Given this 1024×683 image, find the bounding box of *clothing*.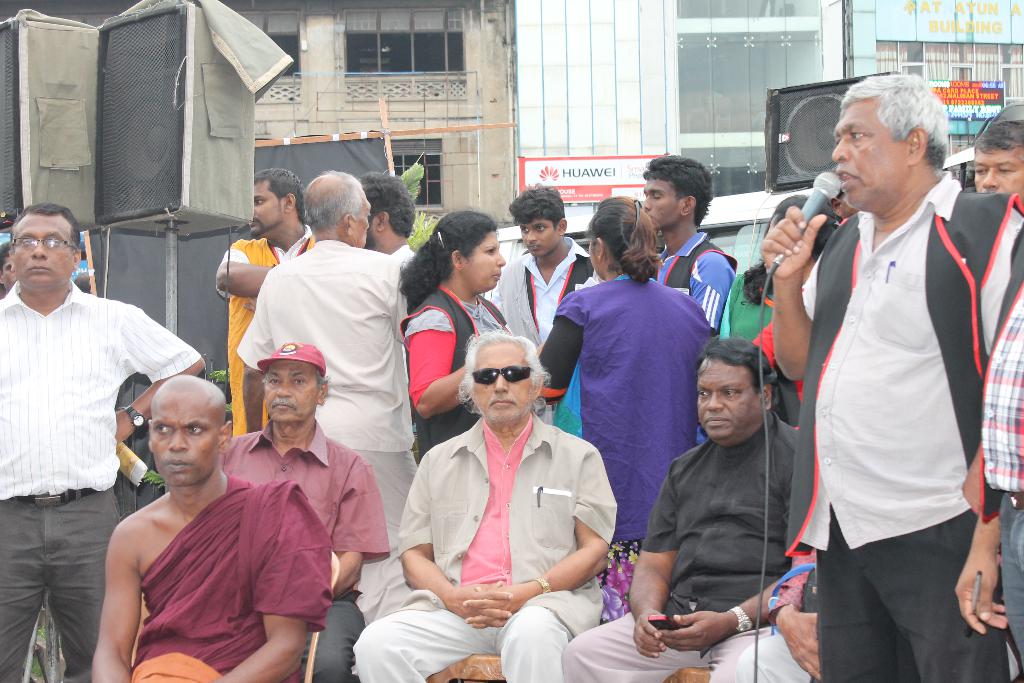
<region>248, 434, 424, 682</region>.
